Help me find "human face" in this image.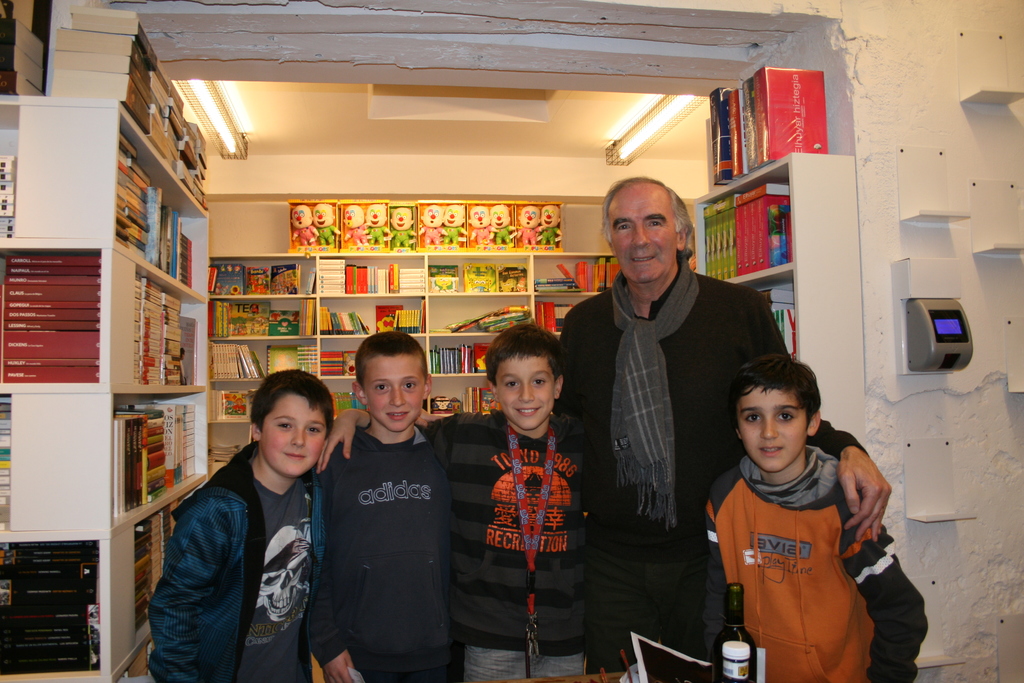
Found it: 367 354 425 429.
